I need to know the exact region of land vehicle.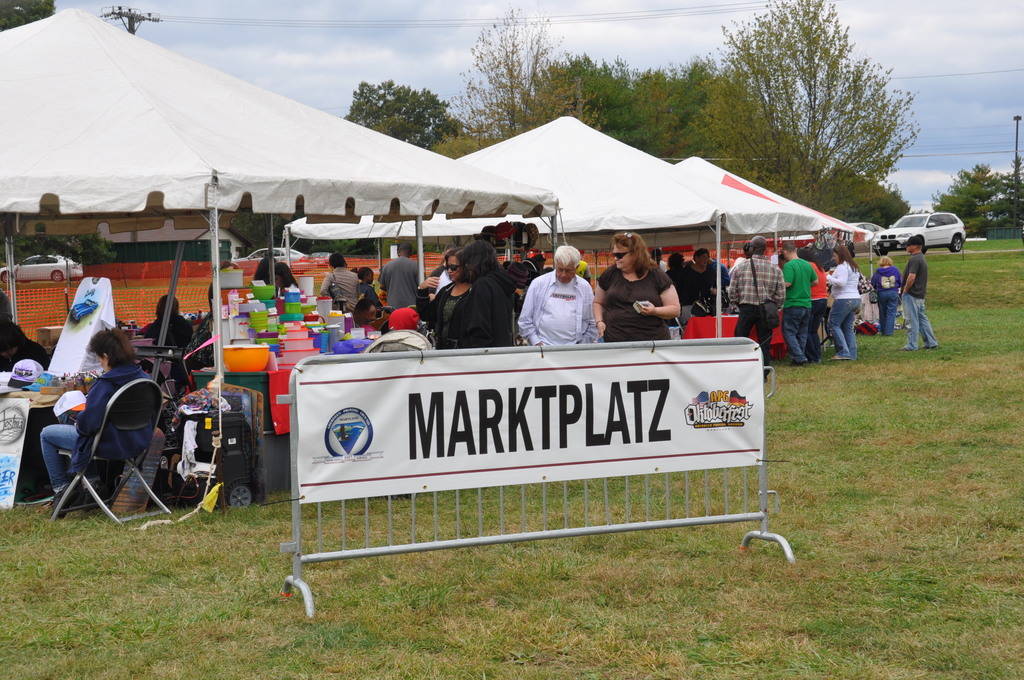
Region: bbox=(232, 245, 310, 277).
